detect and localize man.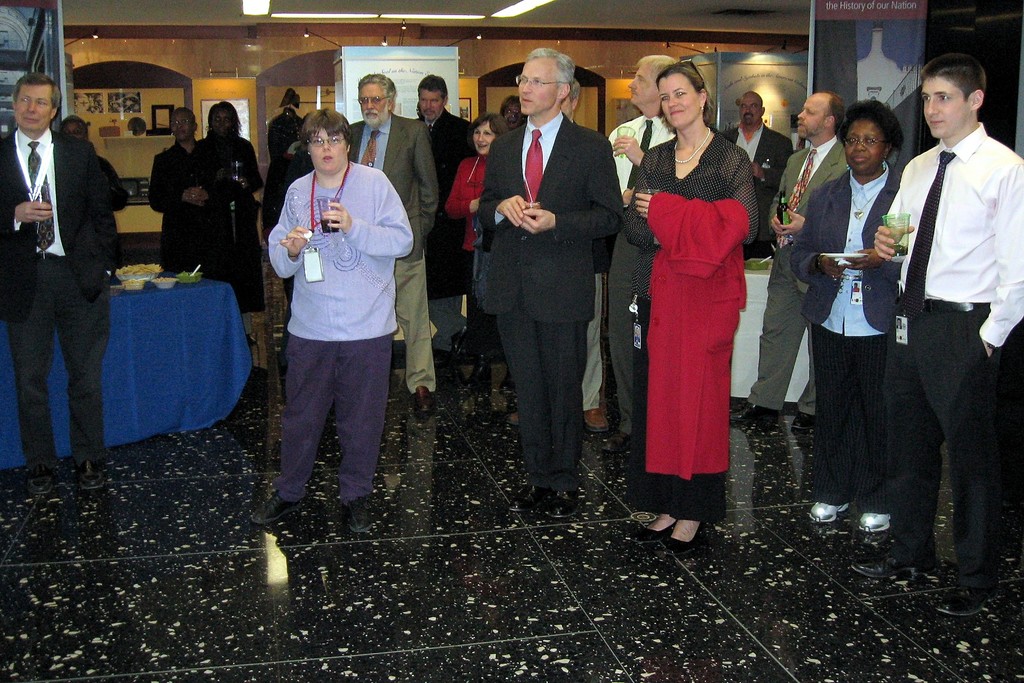
Localized at 410, 72, 471, 368.
